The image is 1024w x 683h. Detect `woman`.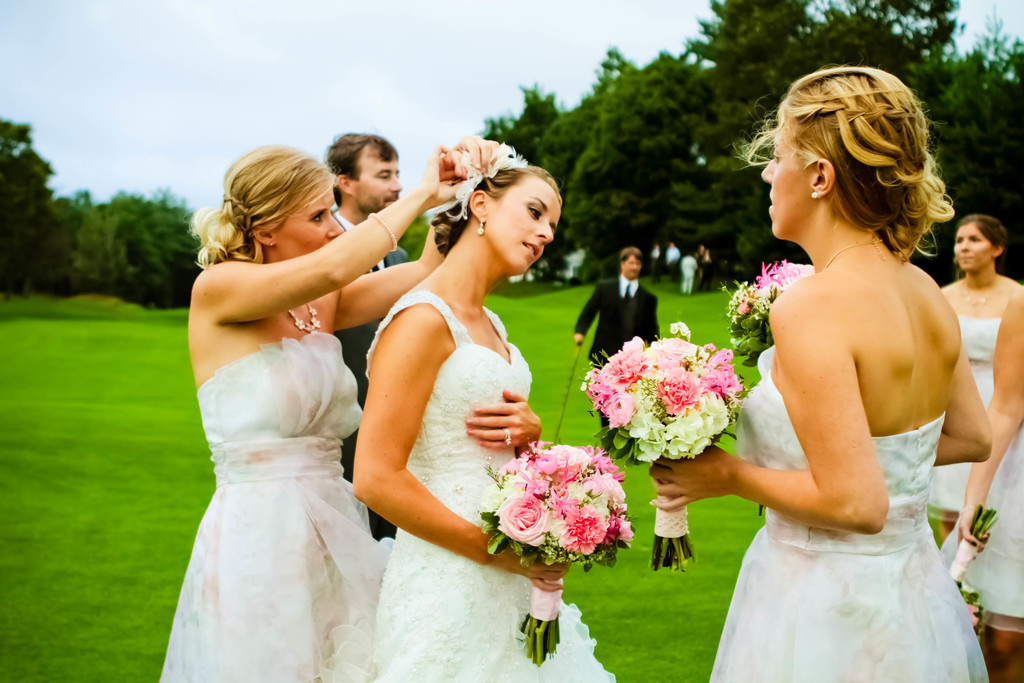
Detection: Rect(938, 283, 1023, 682).
